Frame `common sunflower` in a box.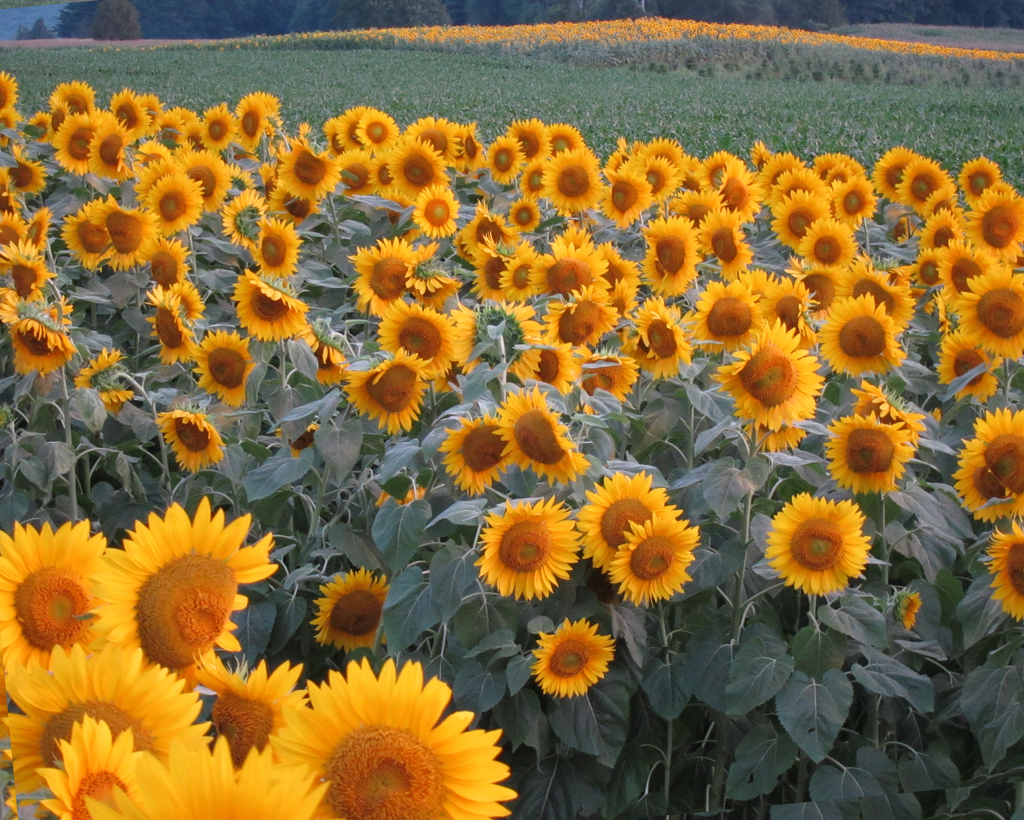
<bbox>337, 580, 386, 654</bbox>.
